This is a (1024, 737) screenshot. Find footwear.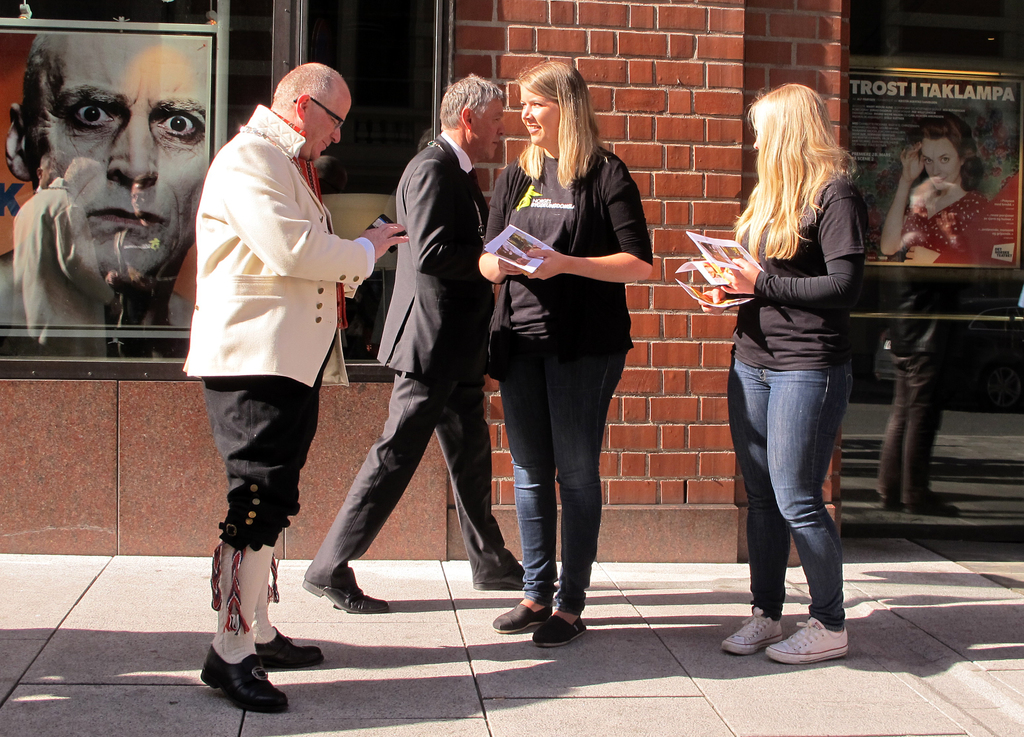
Bounding box: bbox=(492, 604, 549, 633).
